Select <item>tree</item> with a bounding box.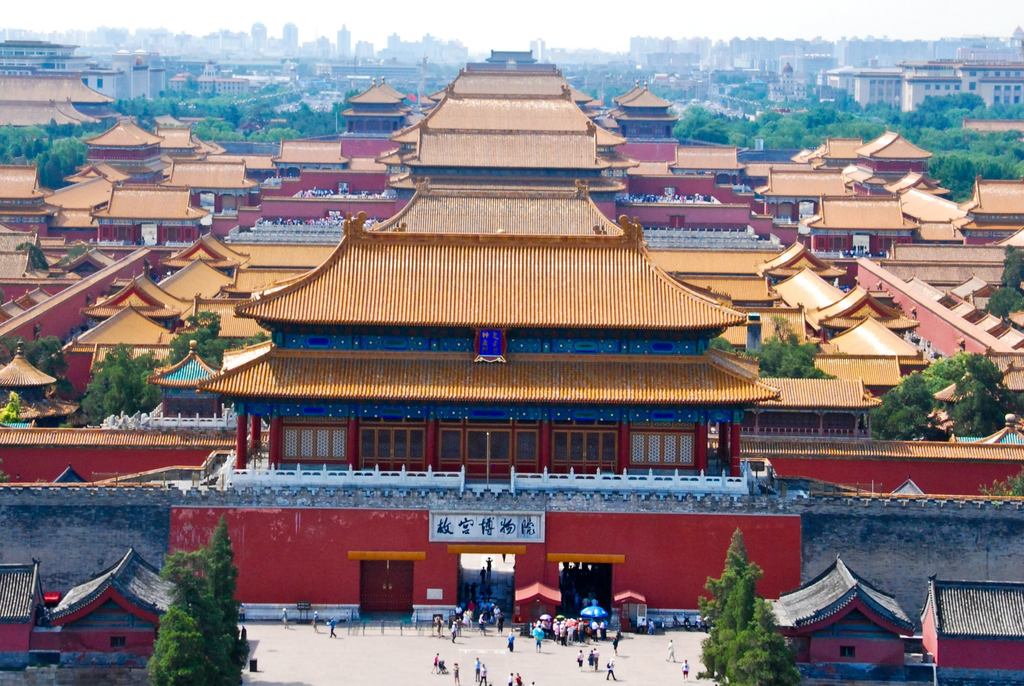
(left=864, top=377, right=936, bottom=440).
